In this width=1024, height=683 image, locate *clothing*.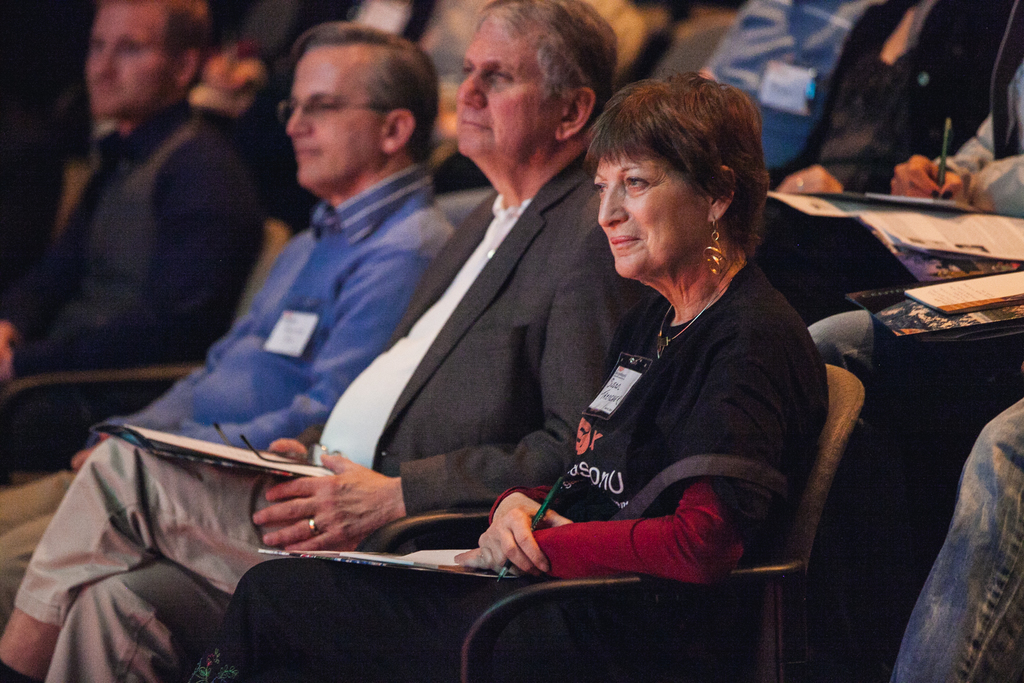
Bounding box: [x1=182, y1=258, x2=828, y2=682].
